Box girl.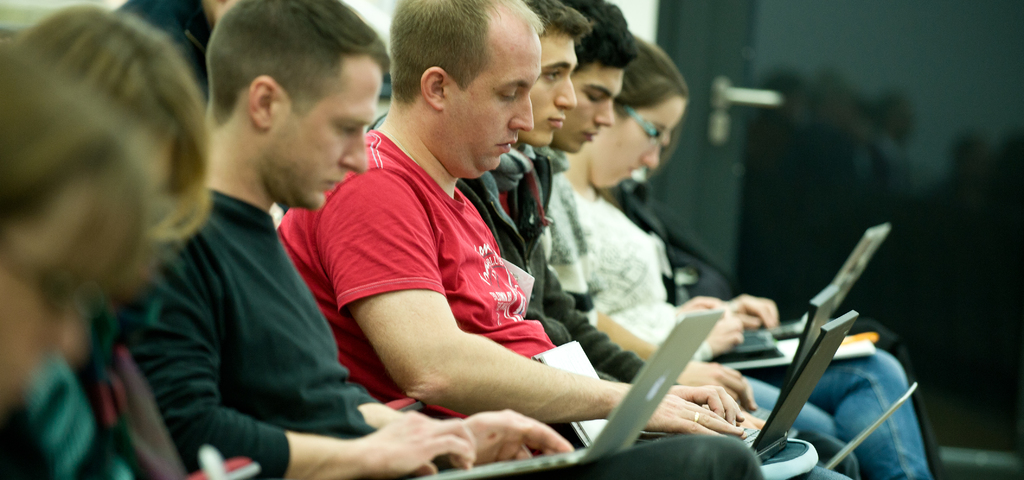
557:33:902:479.
